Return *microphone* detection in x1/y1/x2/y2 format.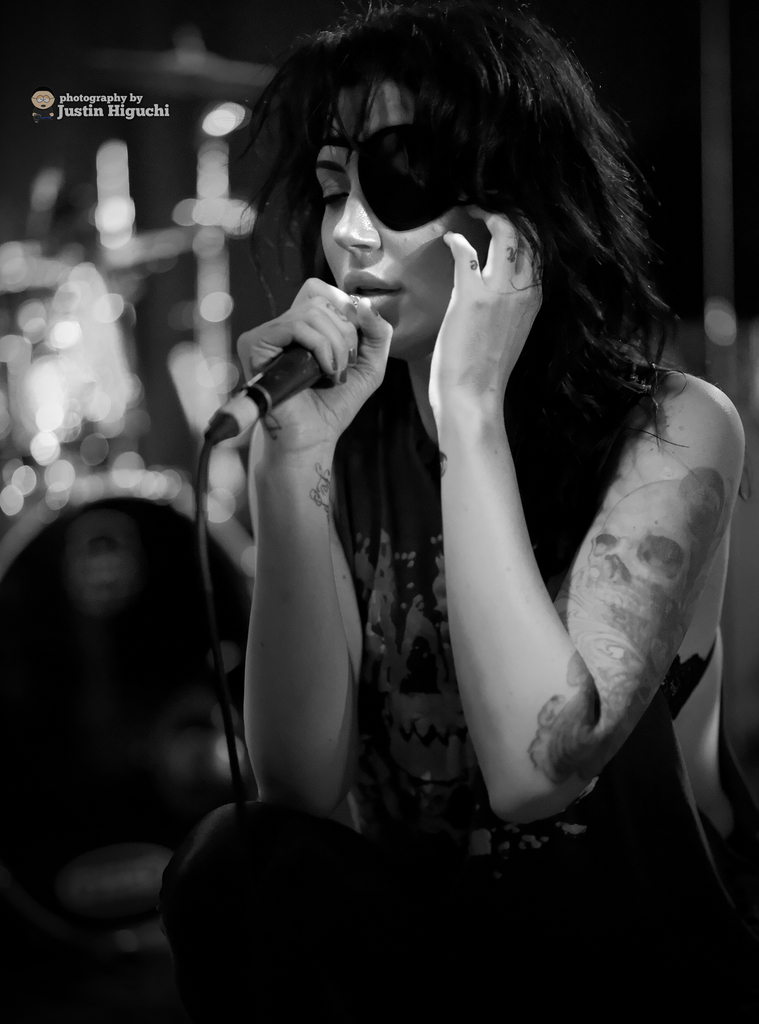
245/342/320/415.
